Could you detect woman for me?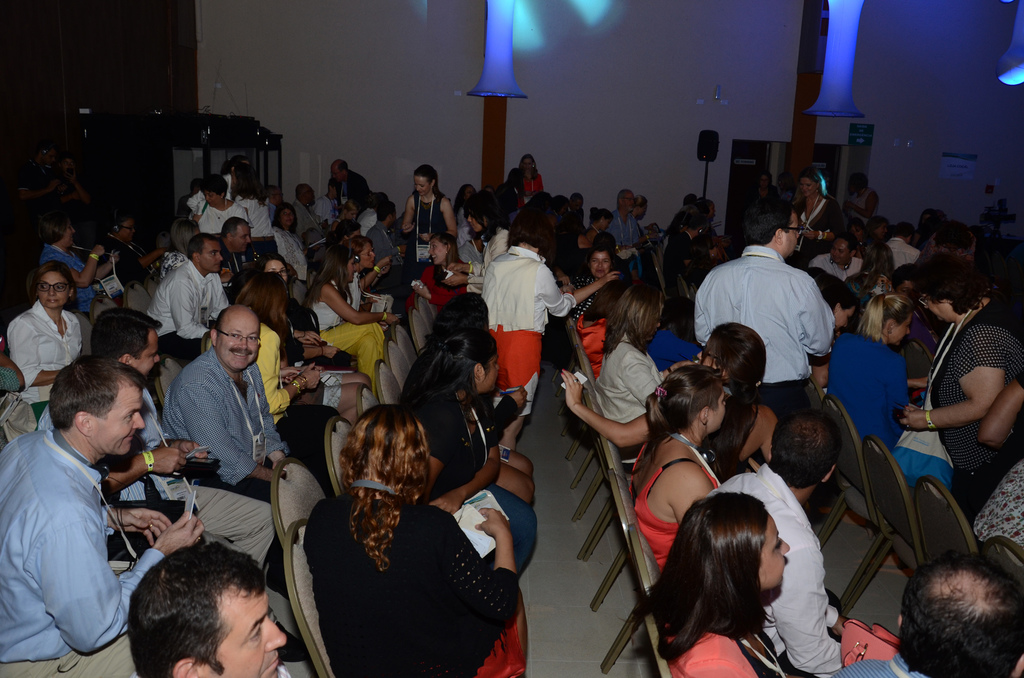
Detection result: {"left": 468, "top": 193, "right": 509, "bottom": 261}.
